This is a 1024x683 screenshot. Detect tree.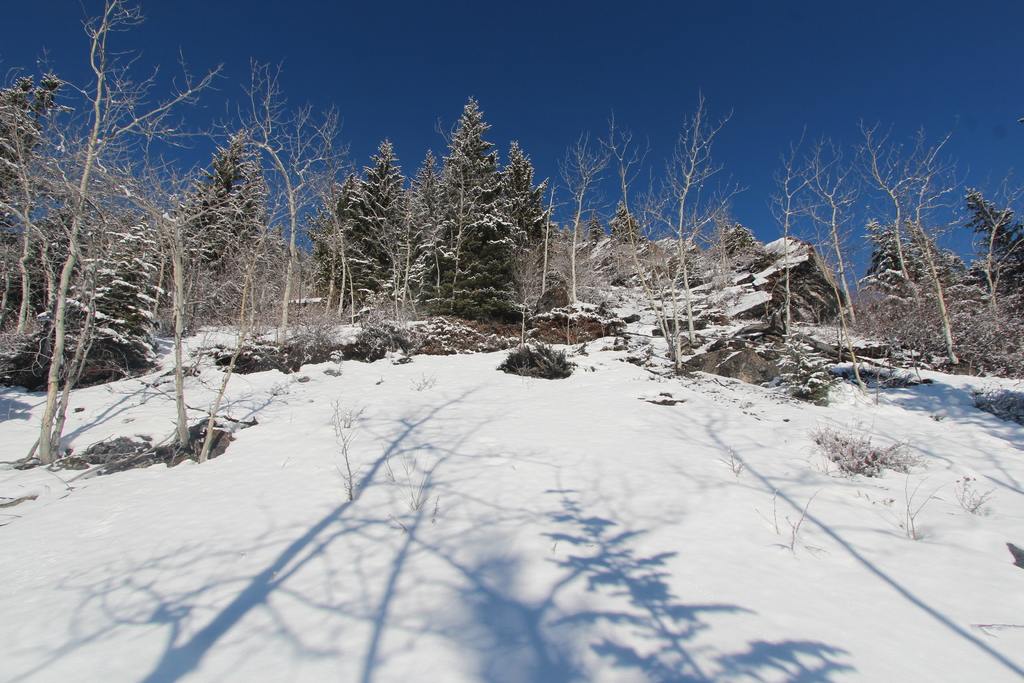
[484, 142, 561, 344].
